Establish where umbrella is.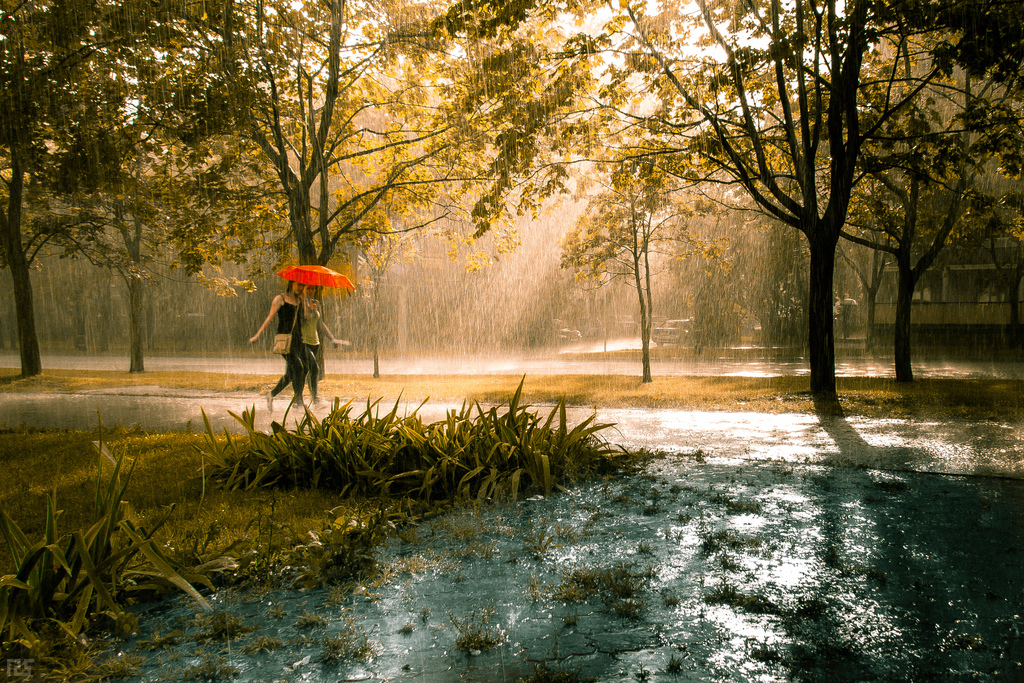
Established at [279,261,360,318].
